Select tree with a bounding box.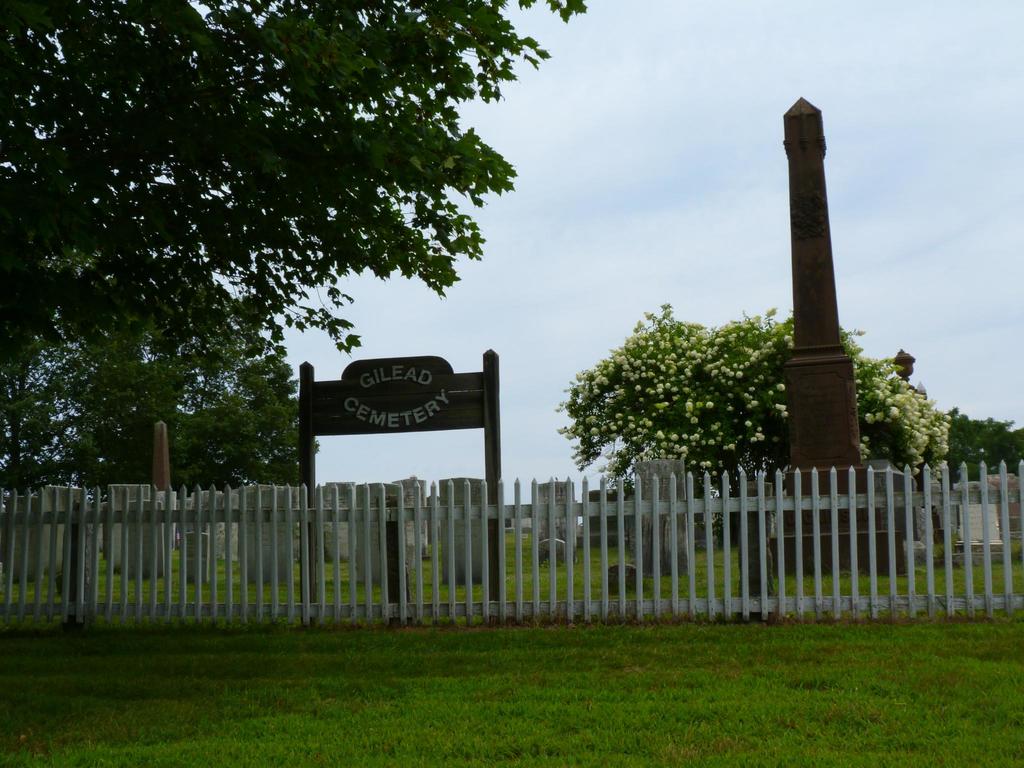
{"left": 0, "top": 238, "right": 326, "bottom": 584}.
